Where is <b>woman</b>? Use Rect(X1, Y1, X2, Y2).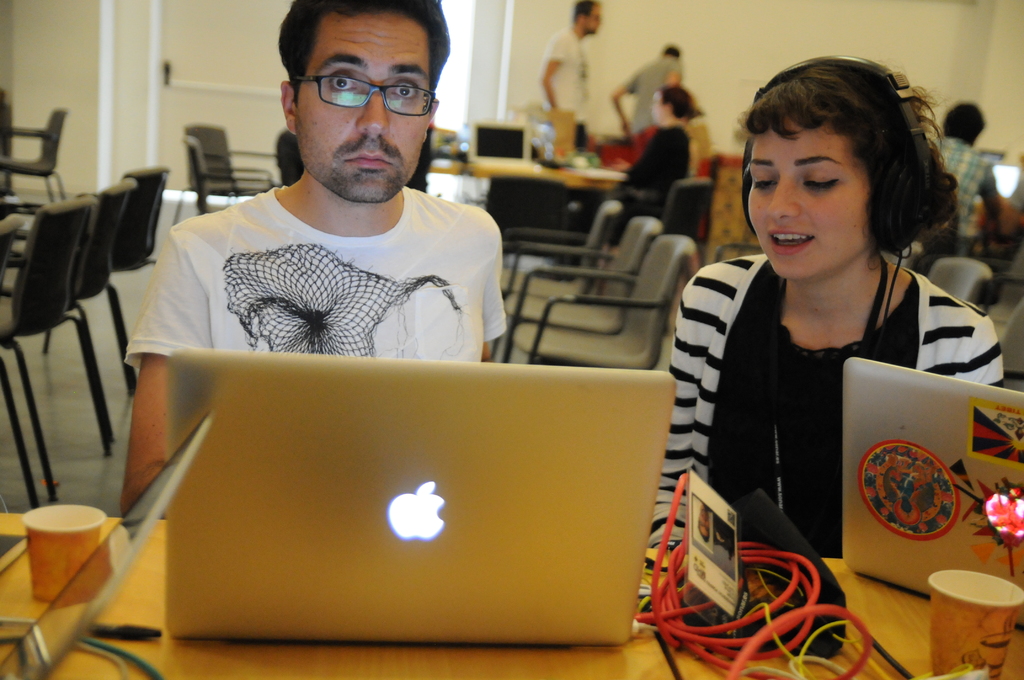
Rect(554, 86, 700, 282).
